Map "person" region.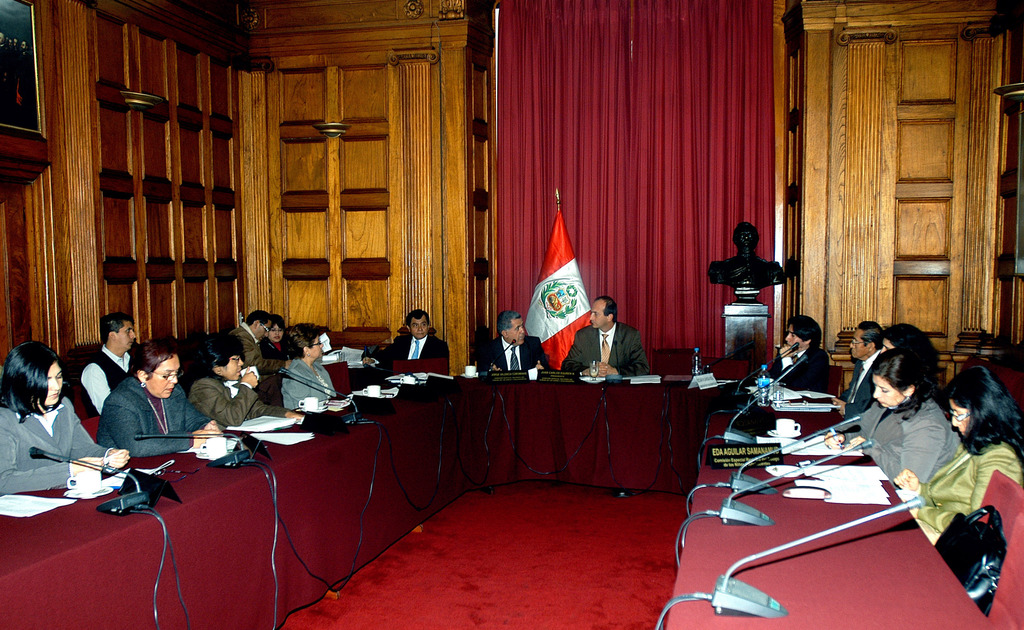
Mapped to BBox(875, 322, 957, 386).
